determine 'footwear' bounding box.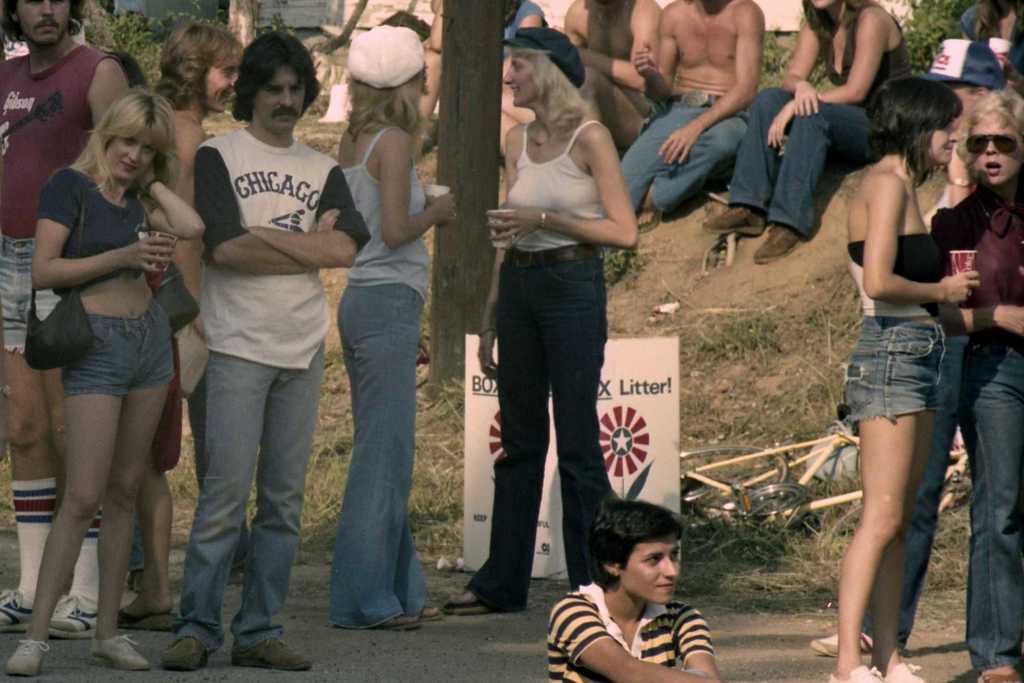
Determined: locate(90, 632, 148, 667).
